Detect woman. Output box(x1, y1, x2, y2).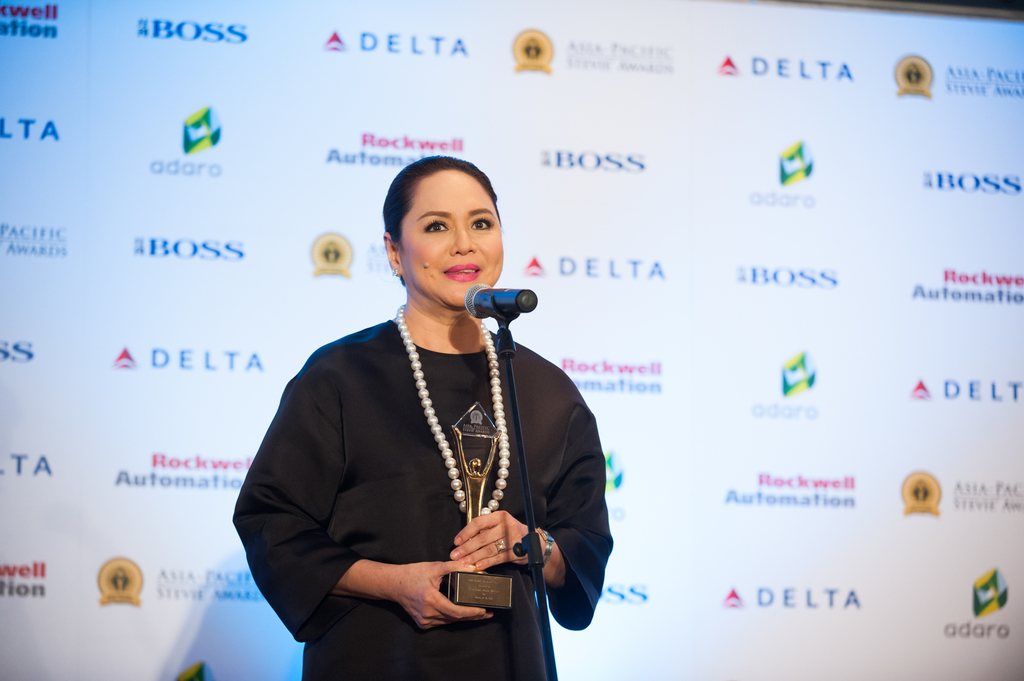
box(241, 152, 587, 680).
